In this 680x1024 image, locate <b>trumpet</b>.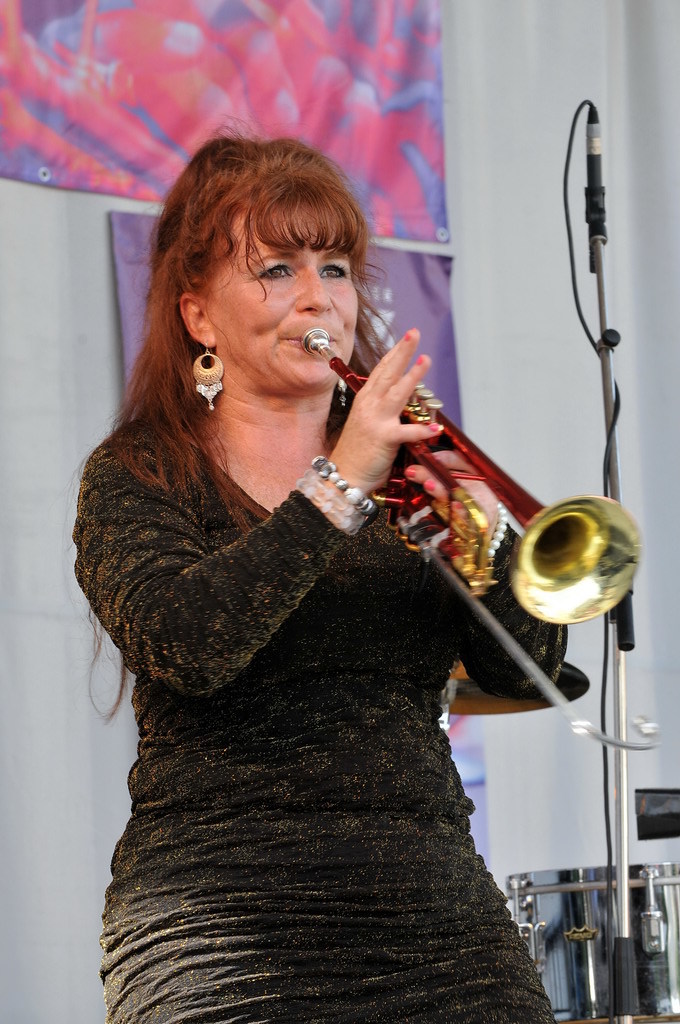
Bounding box: [left=309, top=314, right=621, bottom=702].
